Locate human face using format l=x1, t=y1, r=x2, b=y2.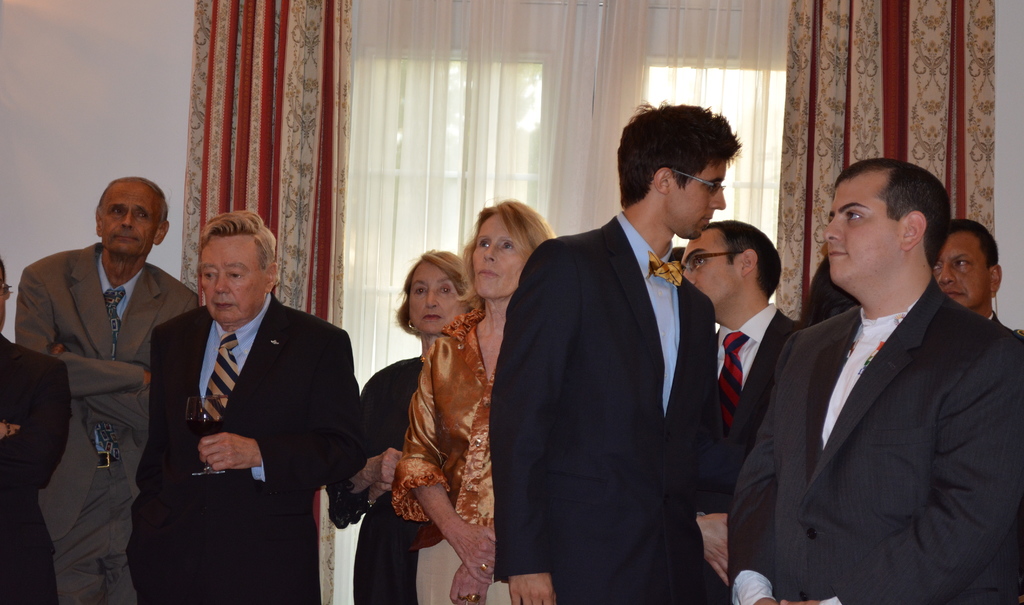
l=680, t=229, r=737, b=309.
